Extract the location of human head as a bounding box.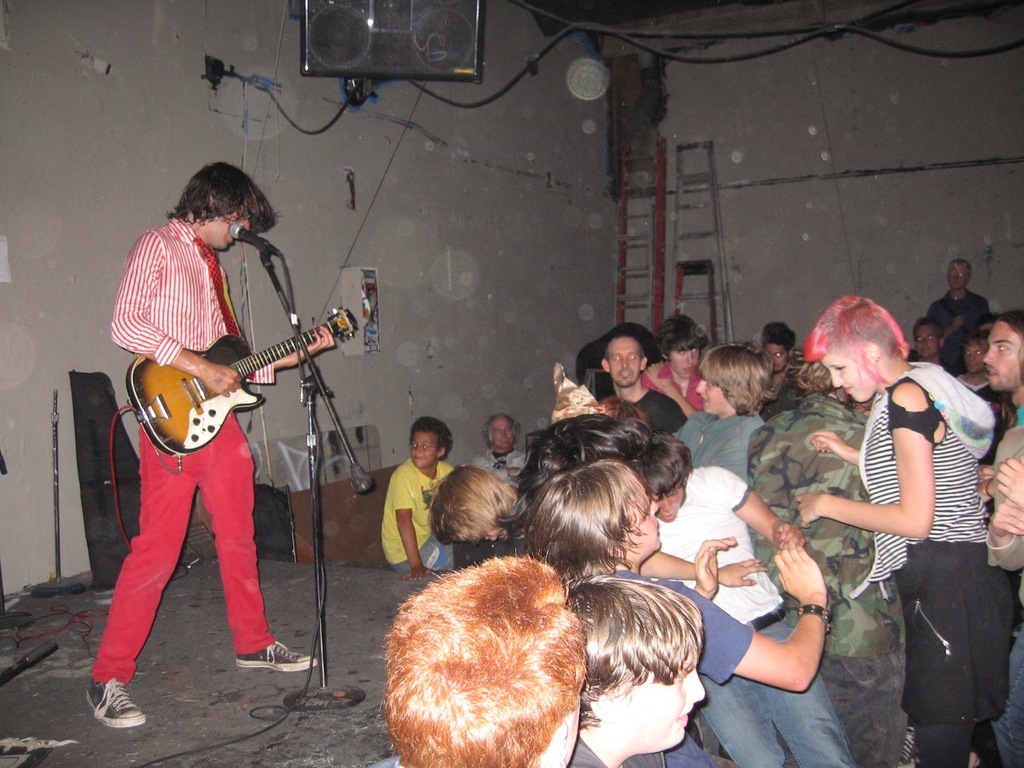
<region>432, 459, 522, 543</region>.
